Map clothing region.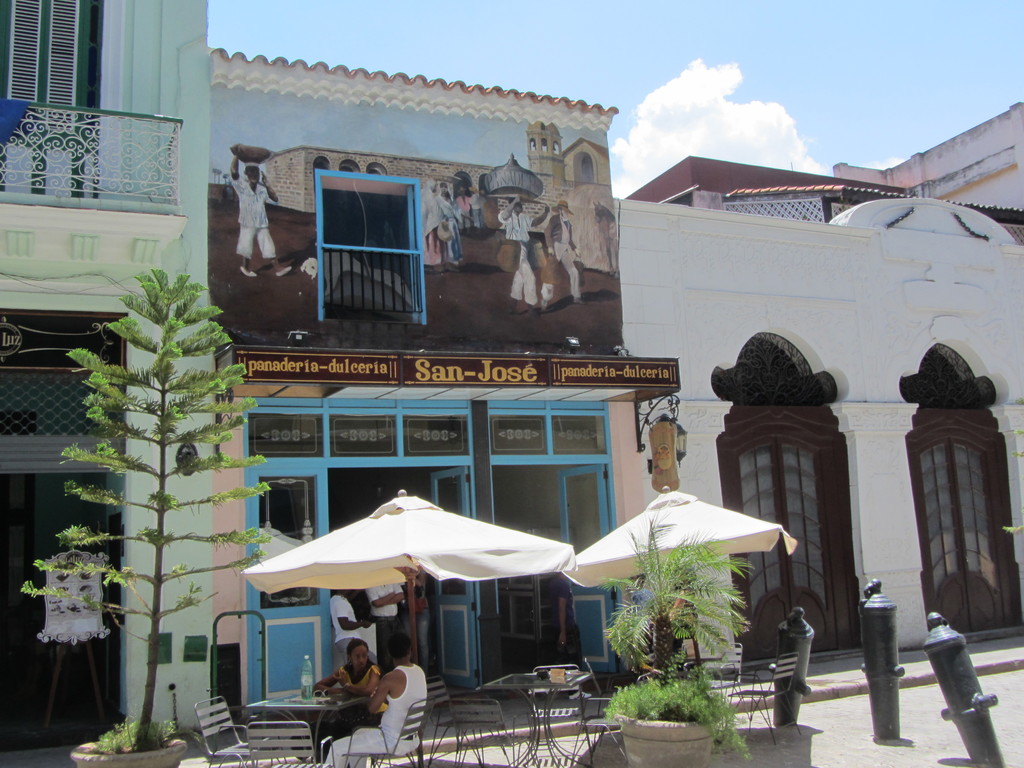
Mapped to (331, 595, 362, 675).
